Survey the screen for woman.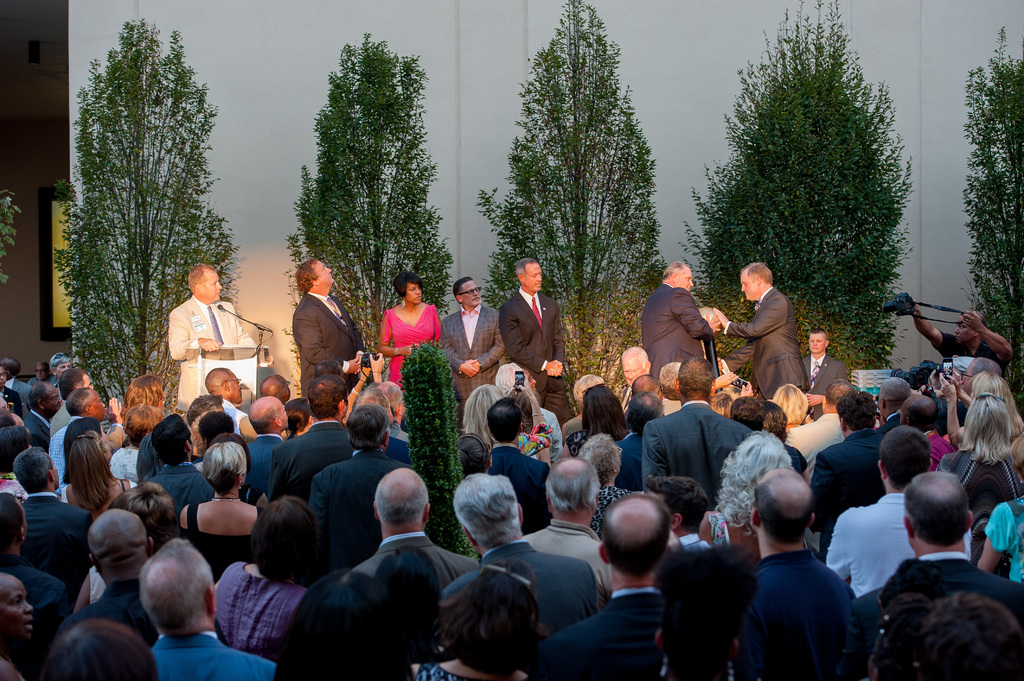
Survey found: locate(369, 272, 443, 376).
